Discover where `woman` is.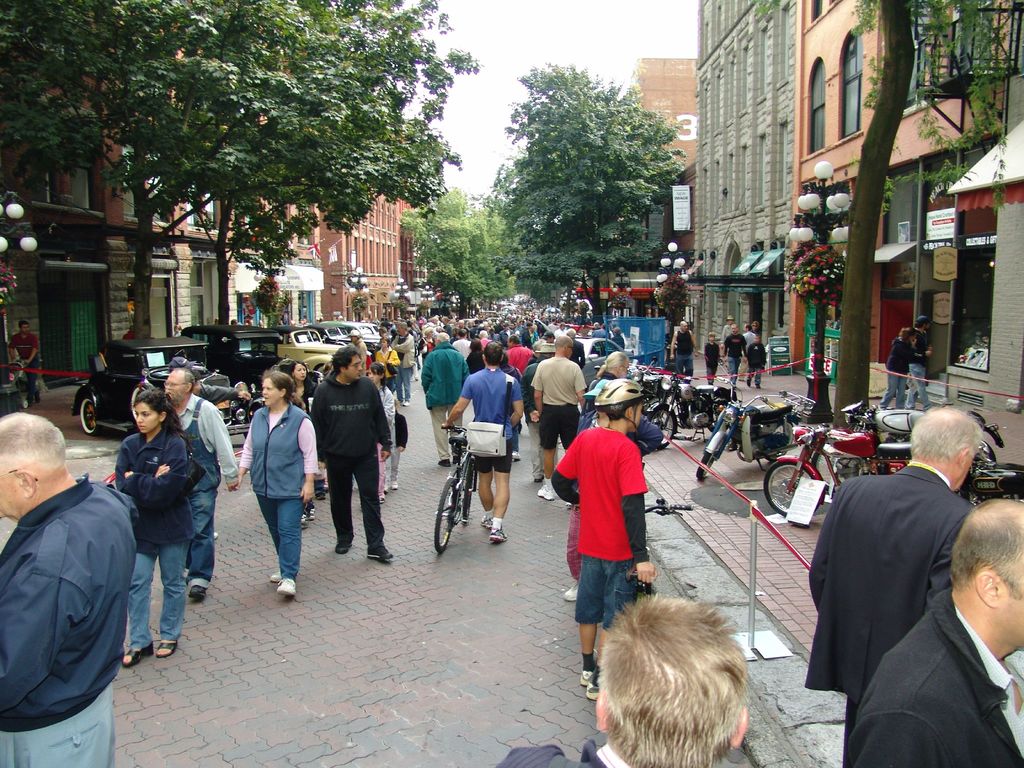
Discovered at bbox(91, 364, 218, 700).
